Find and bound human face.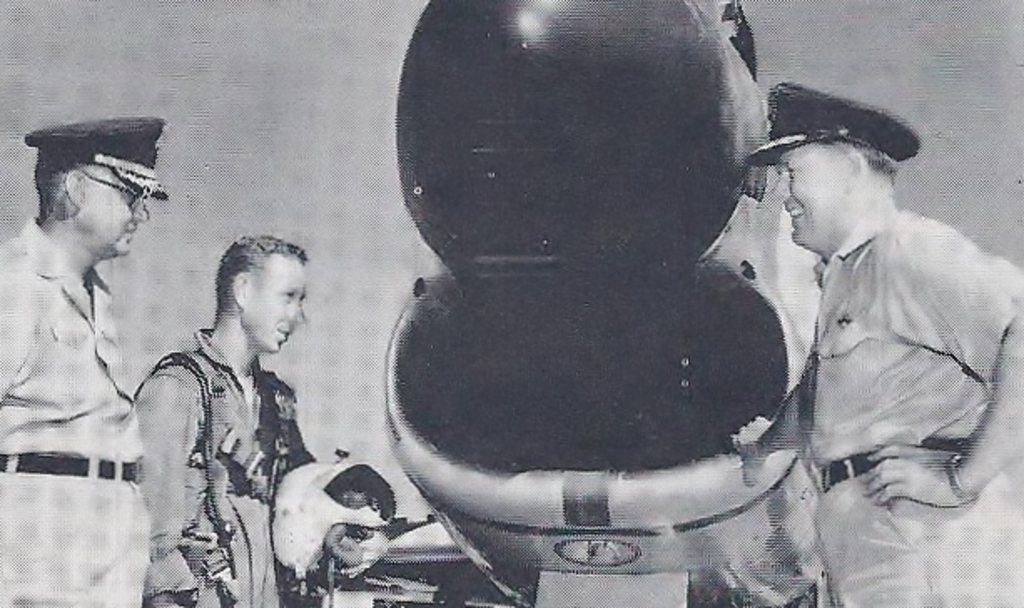
Bound: detection(251, 262, 306, 356).
